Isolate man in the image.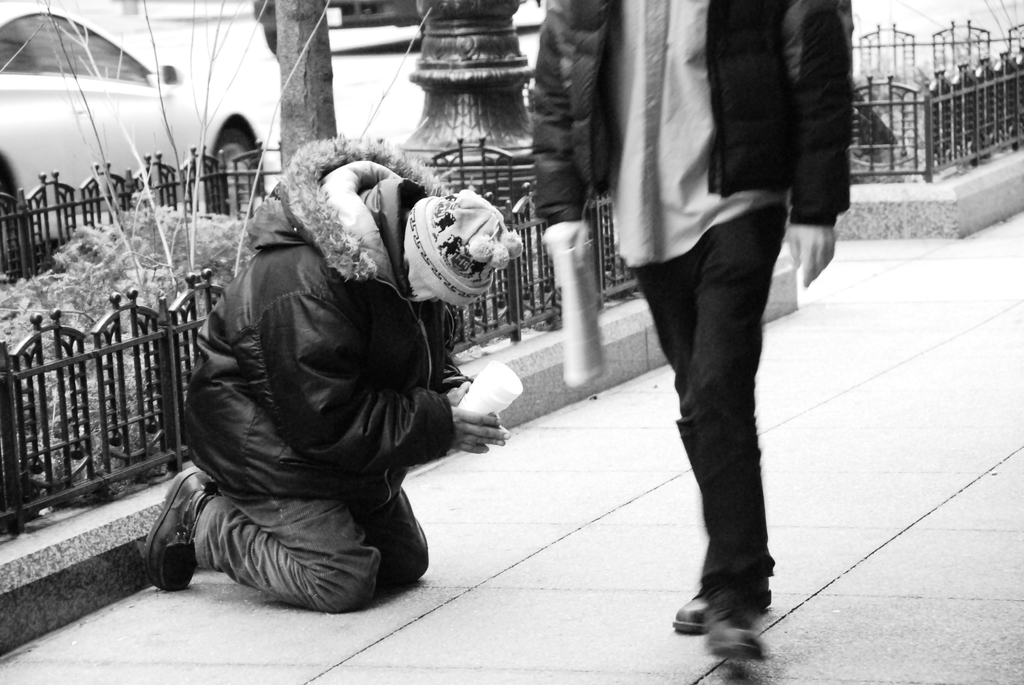
Isolated region: l=170, t=108, r=489, b=643.
